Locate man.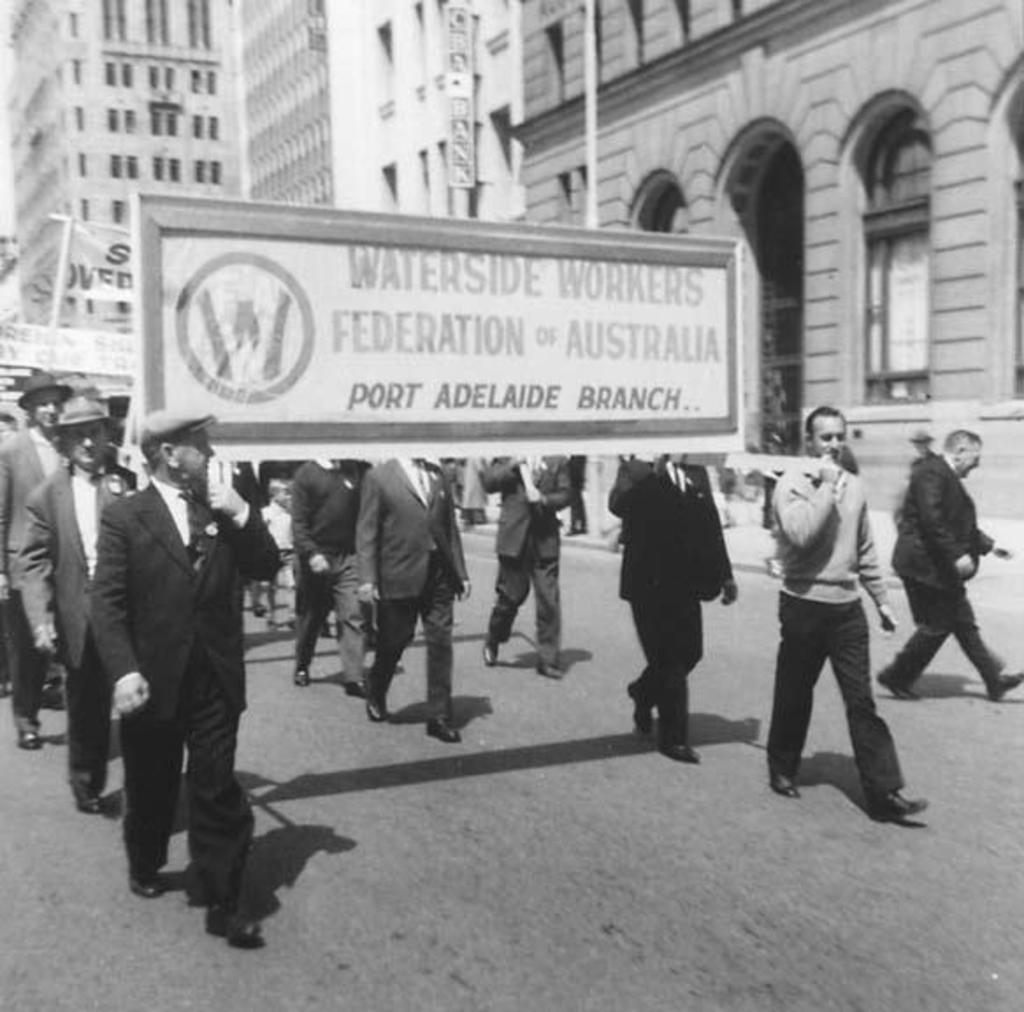
Bounding box: box(762, 420, 908, 822).
